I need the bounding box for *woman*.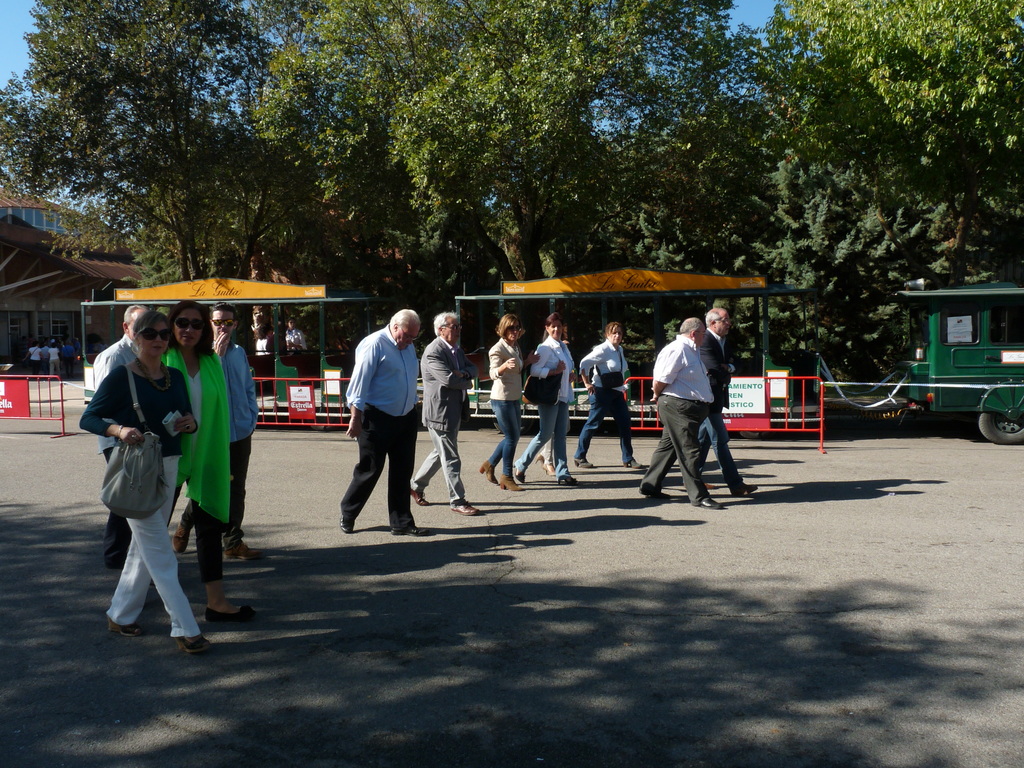
Here it is: select_region(48, 346, 62, 380).
